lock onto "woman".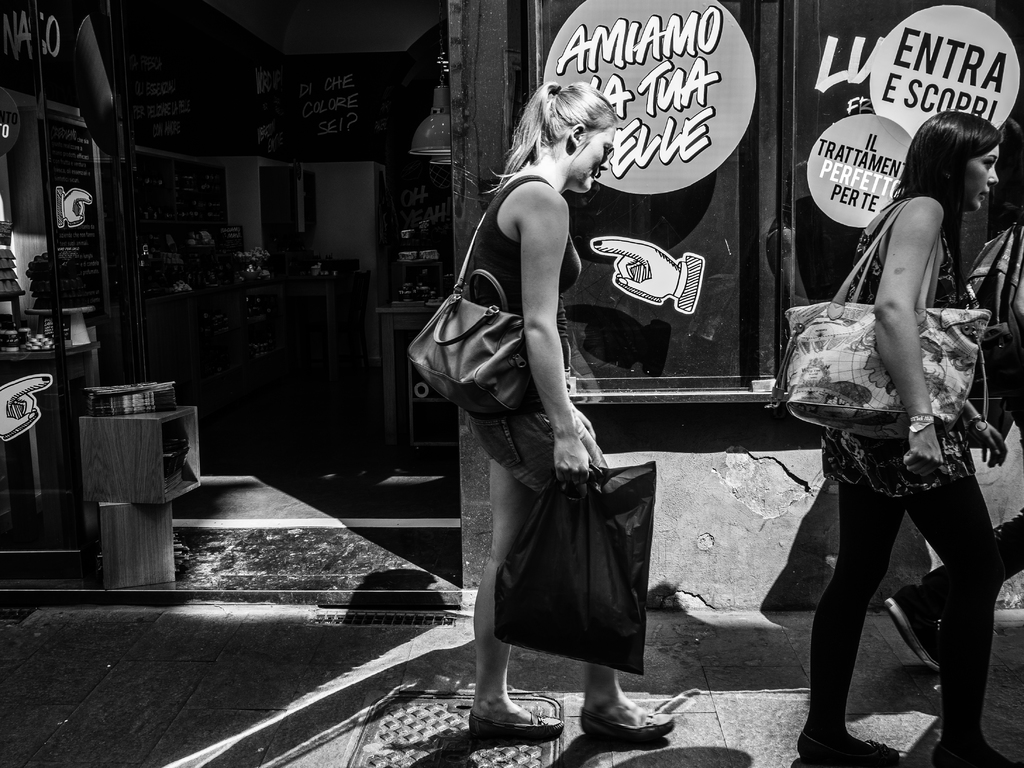
Locked: [460, 78, 676, 740].
